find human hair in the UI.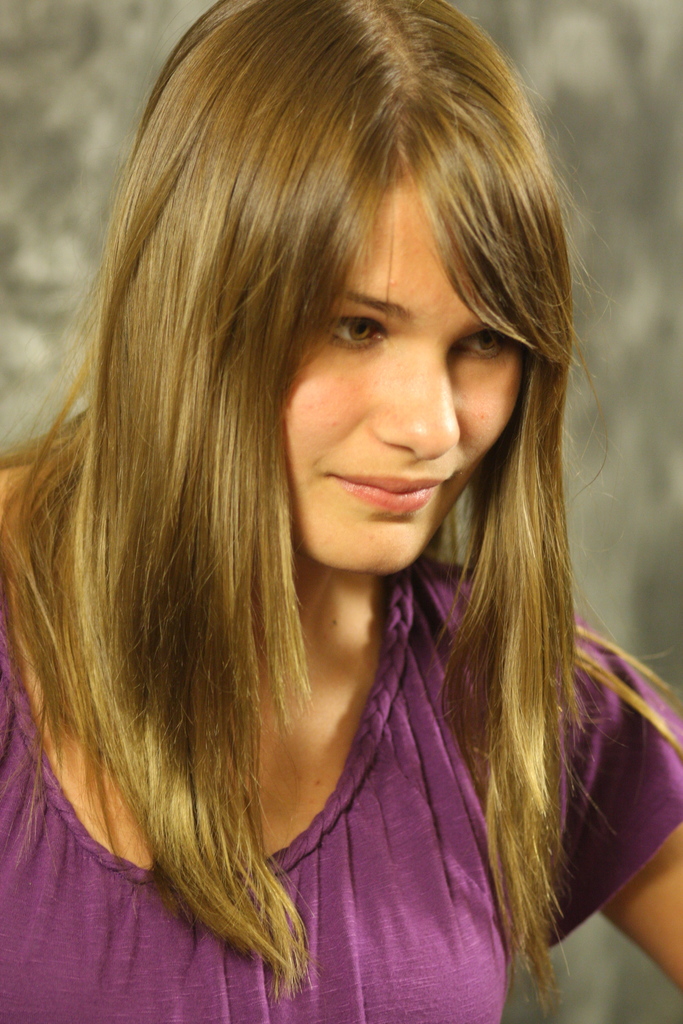
UI element at Rect(0, 0, 682, 1020).
